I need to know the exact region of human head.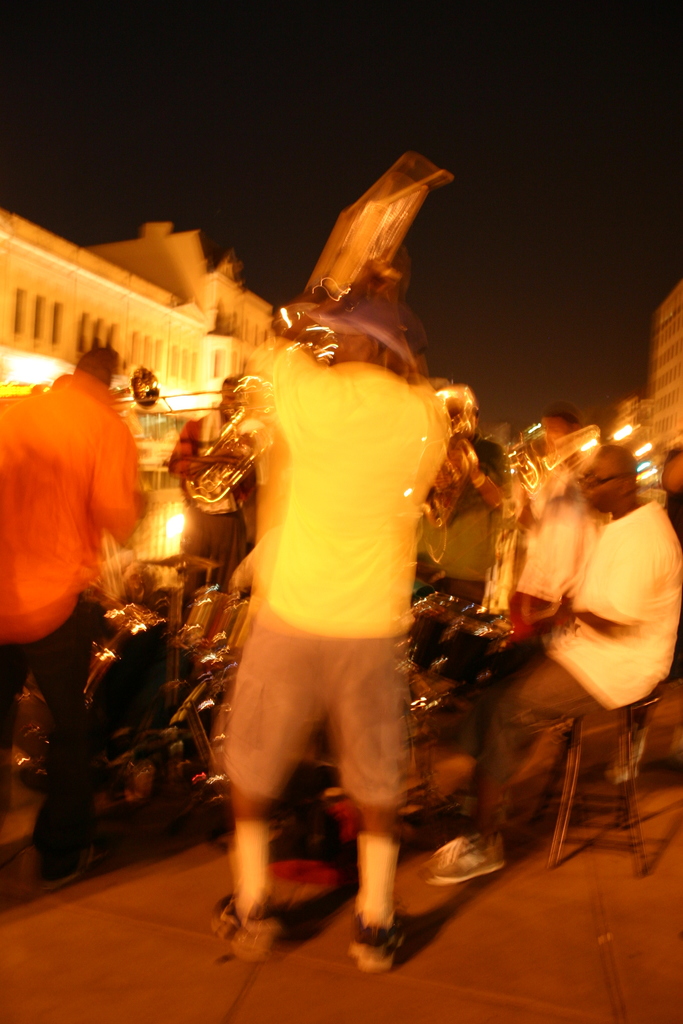
Region: [436,387,477,436].
